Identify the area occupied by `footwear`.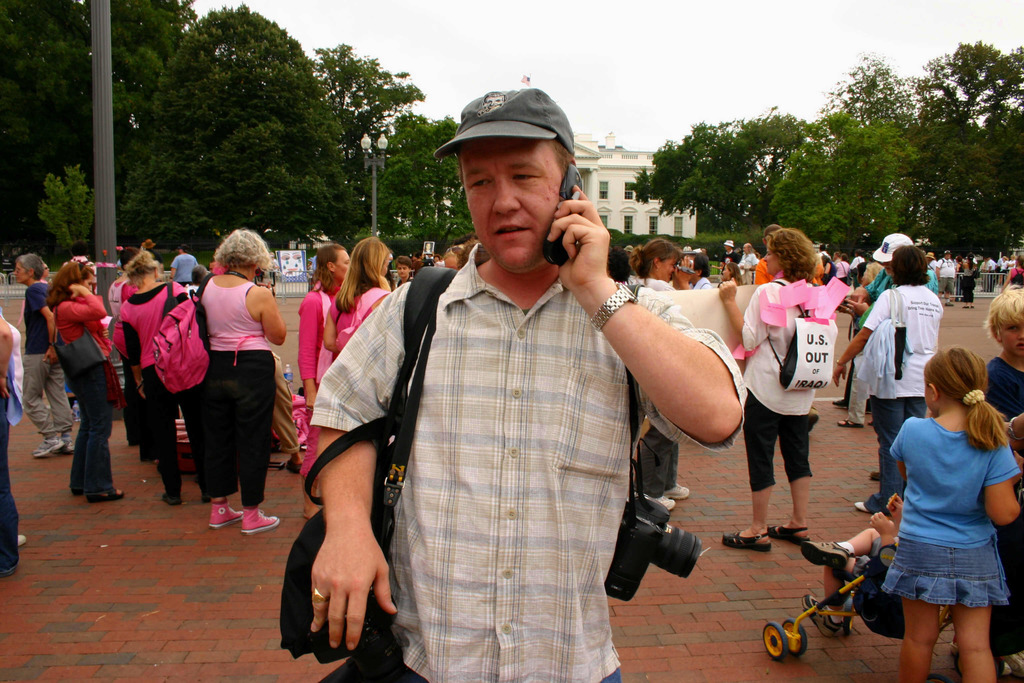
Area: {"x1": 945, "y1": 301, "x2": 954, "y2": 305}.
